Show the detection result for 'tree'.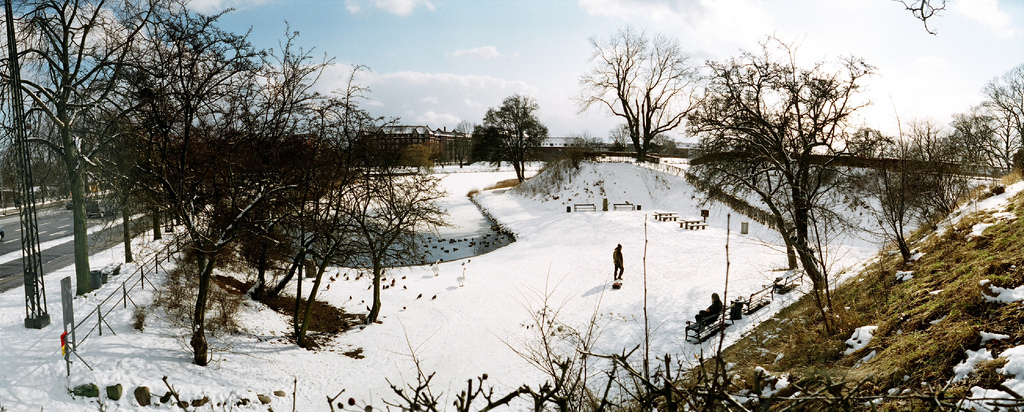
x1=669, y1=28, x2=897, y2=342.
